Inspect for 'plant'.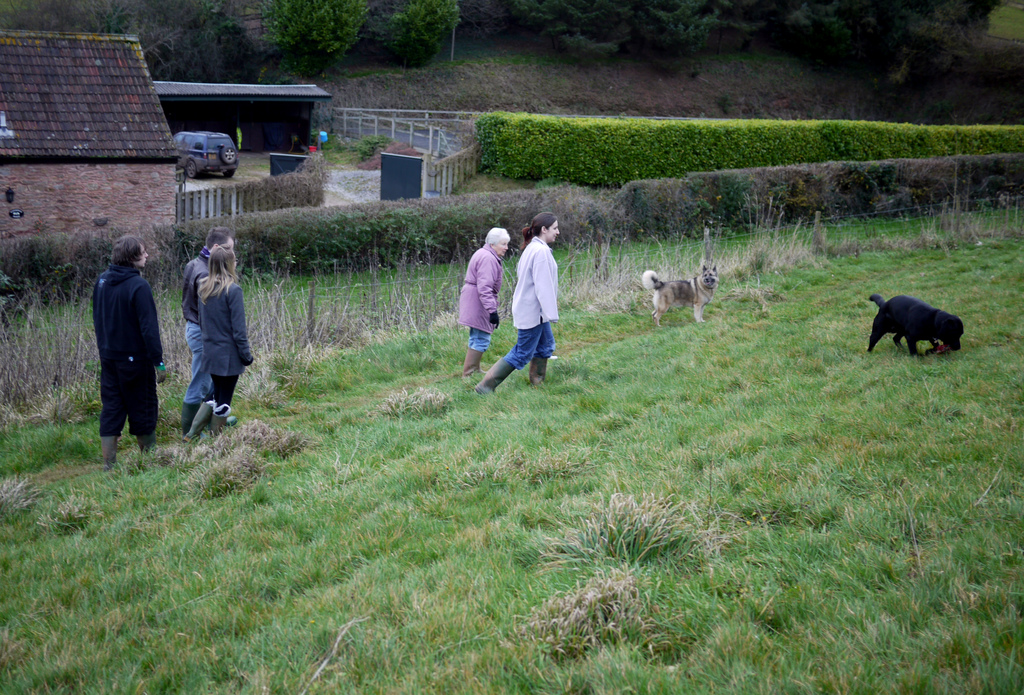
Inspection: box(364, 0, 458, 77).
